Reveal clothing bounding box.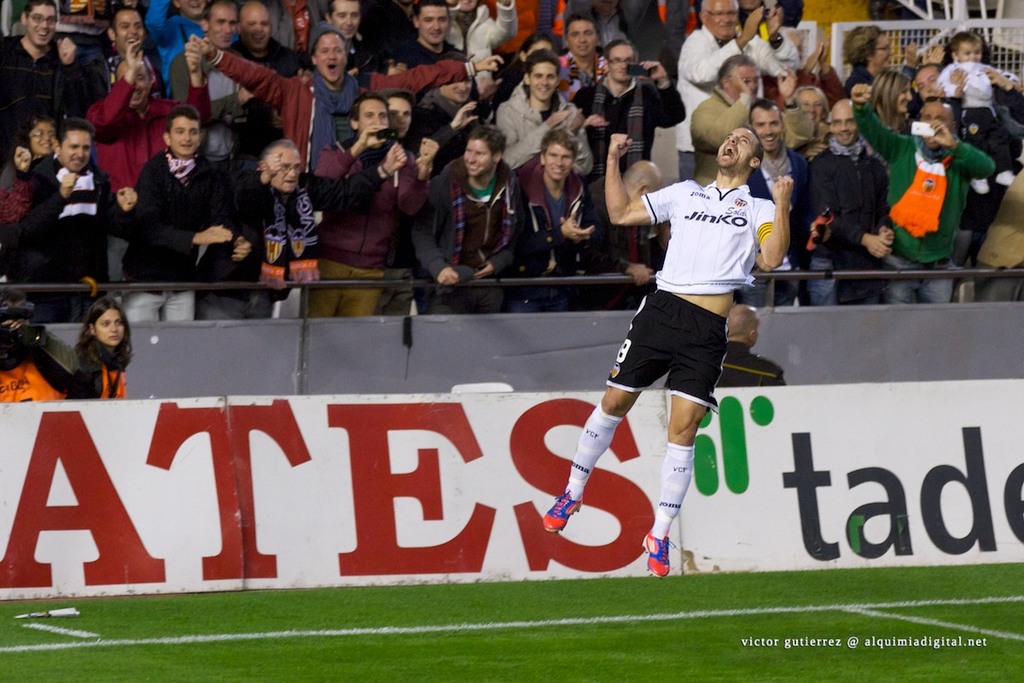
Revealed: select_region(315, 137, 428, 311).
